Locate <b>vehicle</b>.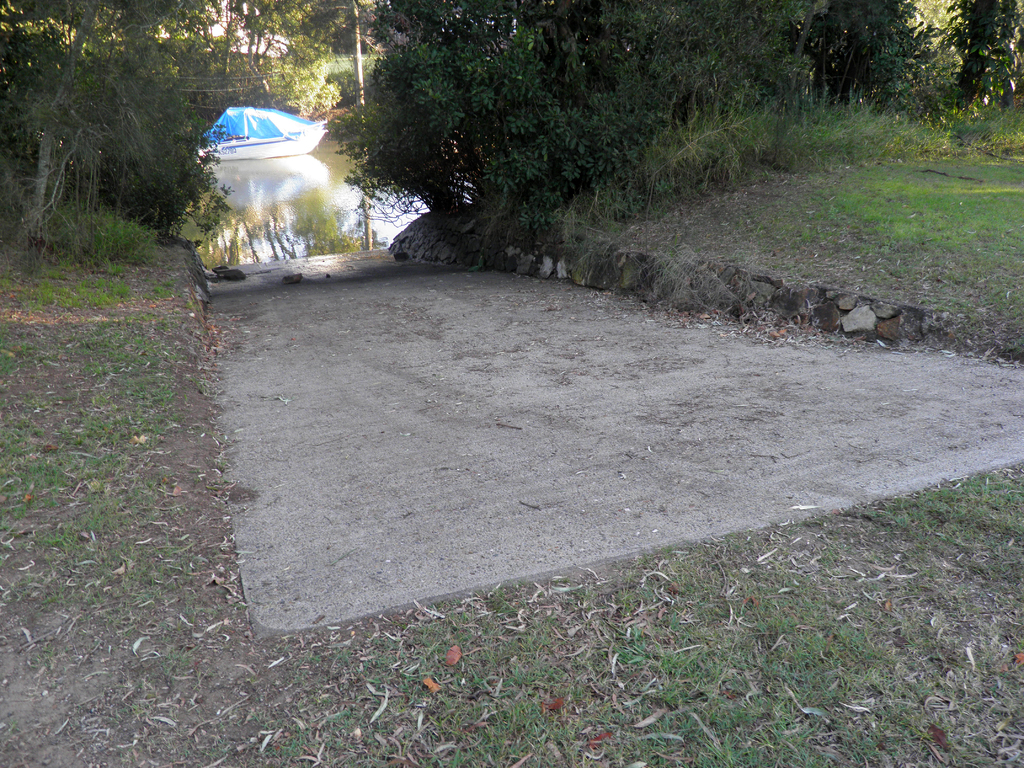
Bounding box: {"x1": 199, "y1": 104, "x2": 330, "y2": 161}.
